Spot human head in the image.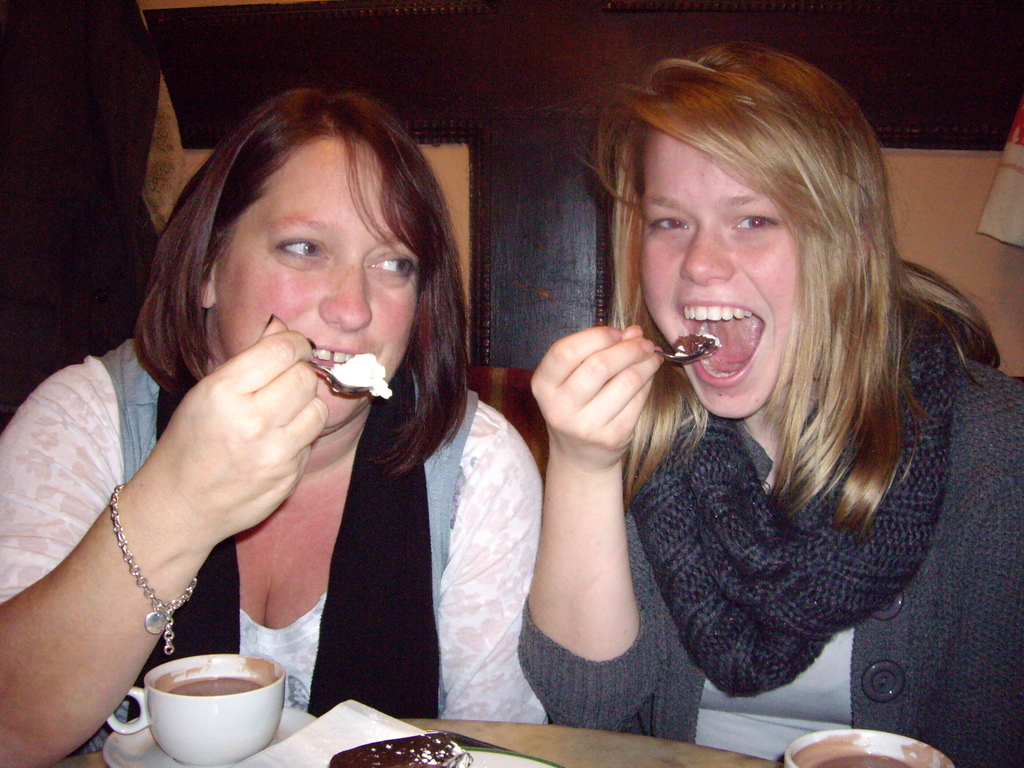
human head found at [630,44,893,417].
